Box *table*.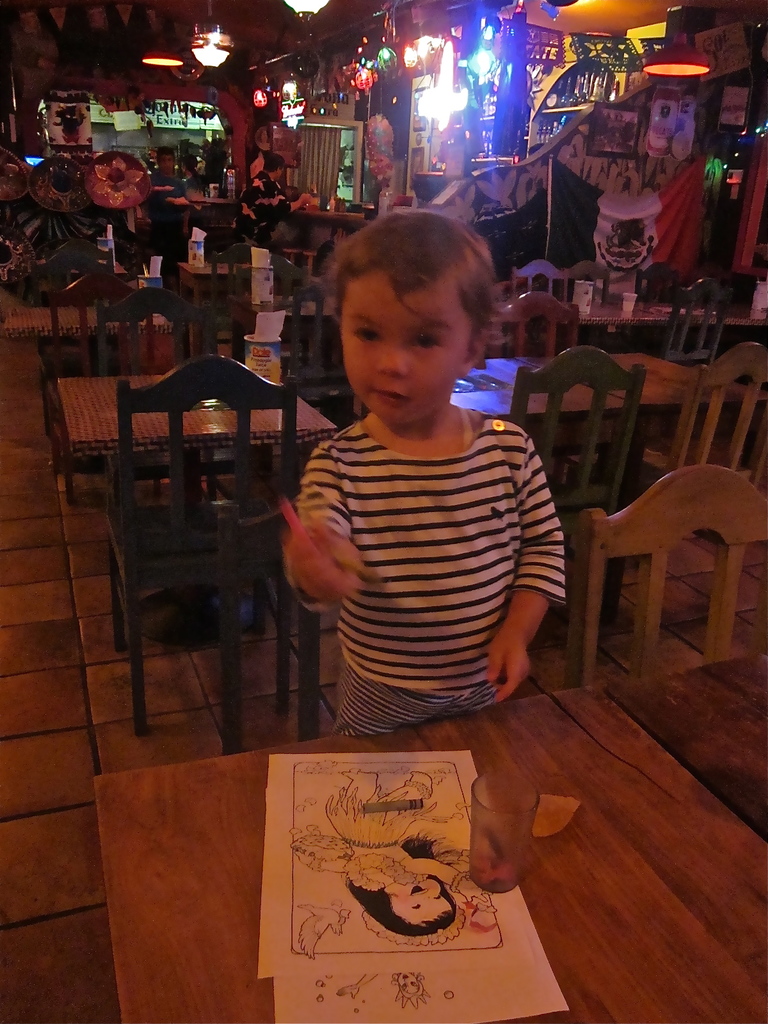
select_region(84, 678, 767, 1023).
